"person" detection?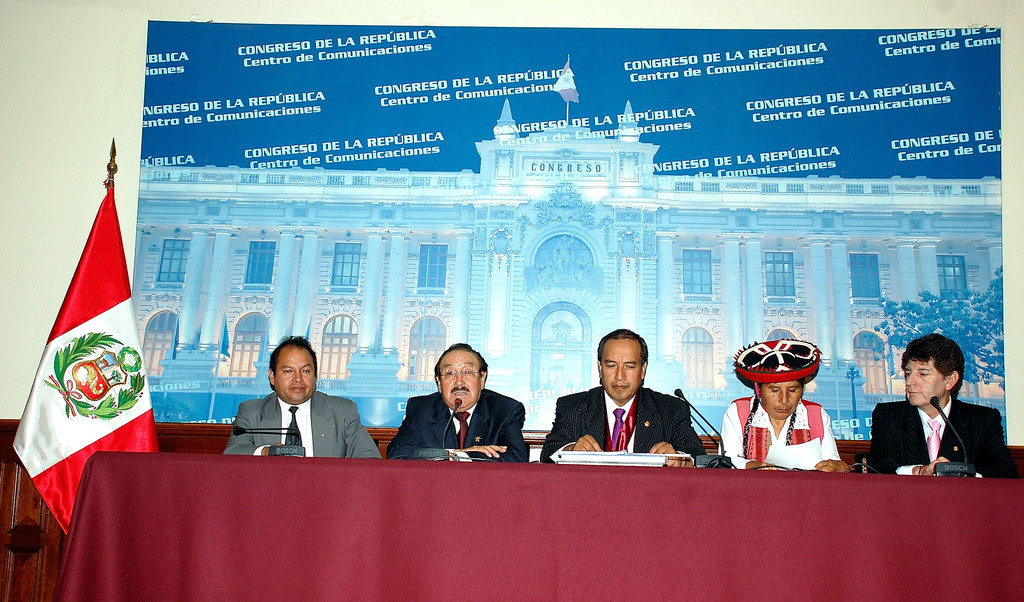
(left=730, top=326, right=843, bottom=474)
